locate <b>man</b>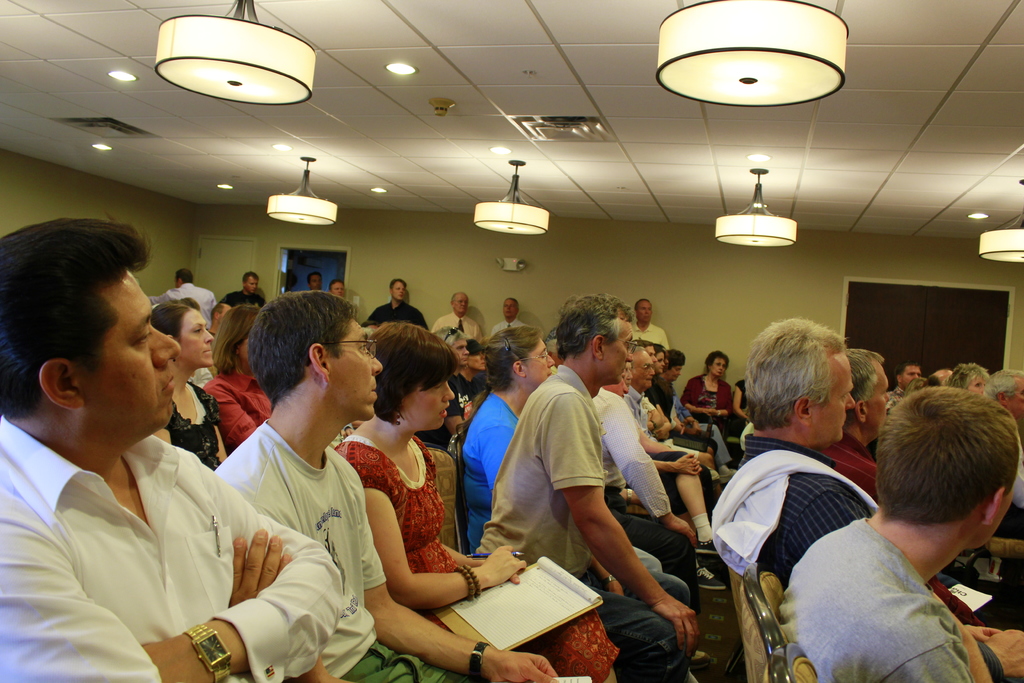
bbox=(146, 267, 216, 331)
